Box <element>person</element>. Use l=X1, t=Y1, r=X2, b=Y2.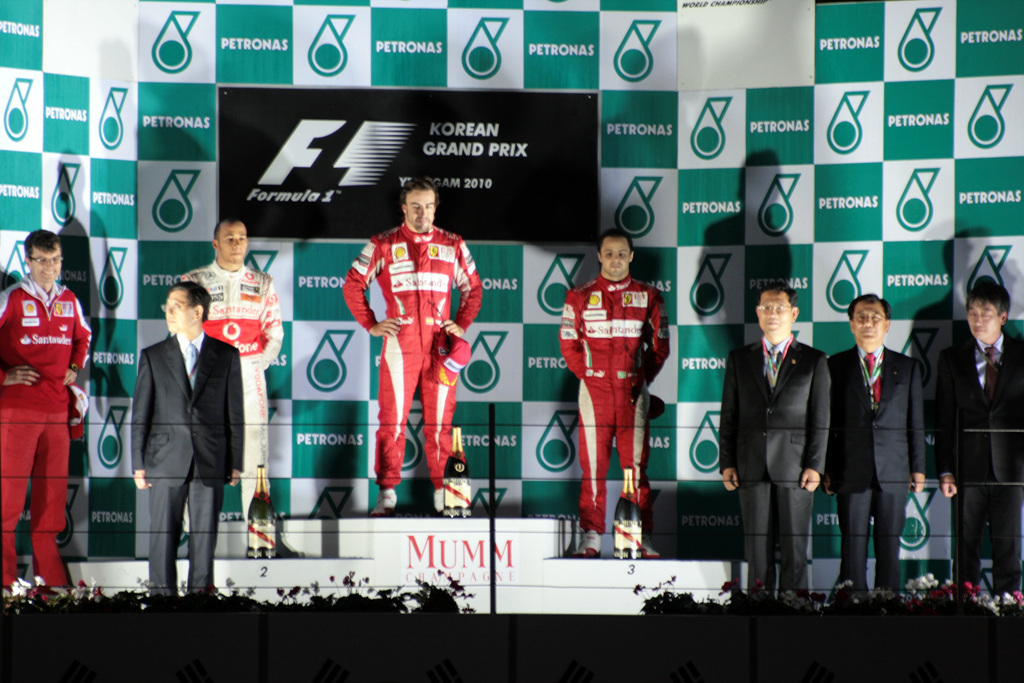
l=180, t=219, r=288, b=557.
